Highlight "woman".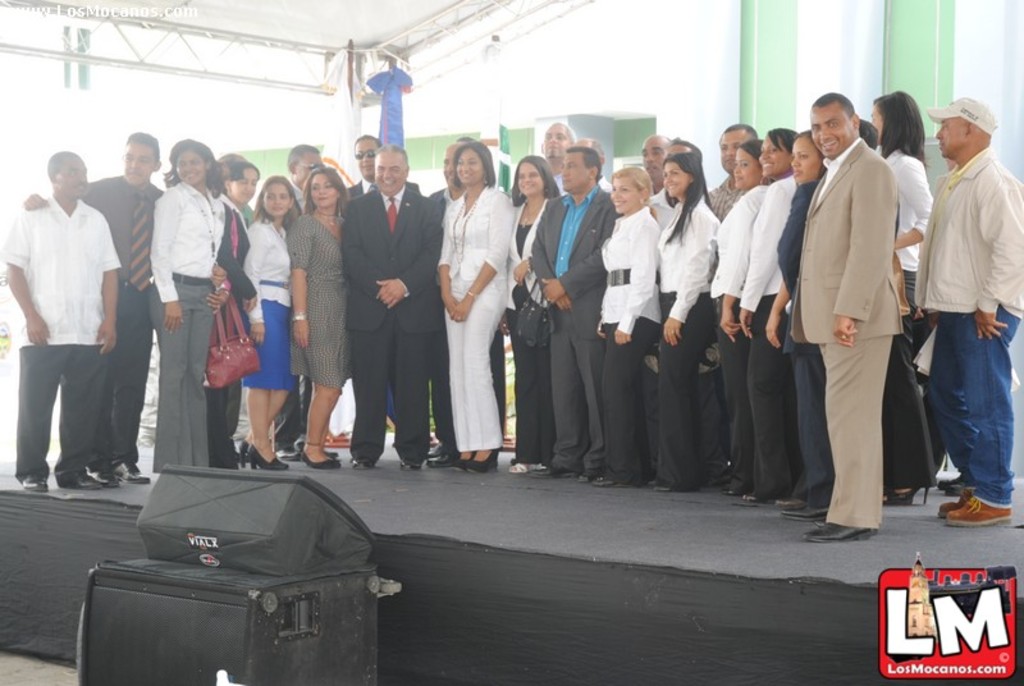
Highlighted region: region(591, 169, 662, 485).
